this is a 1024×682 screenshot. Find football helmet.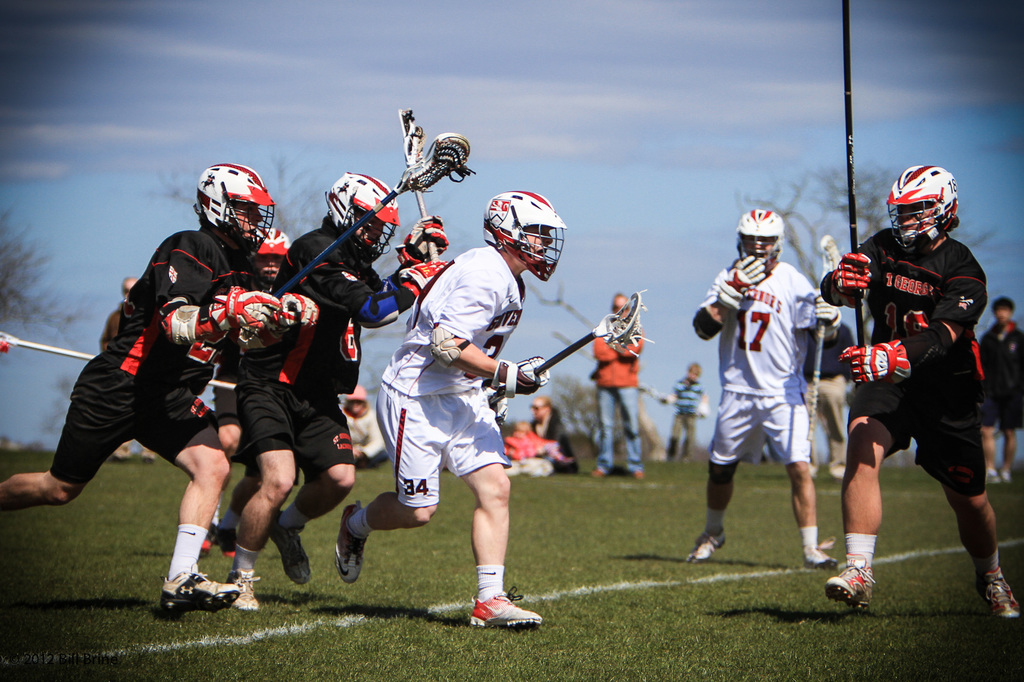
Bounding box: x1=324, y1=164, x2=414, y2=254.
